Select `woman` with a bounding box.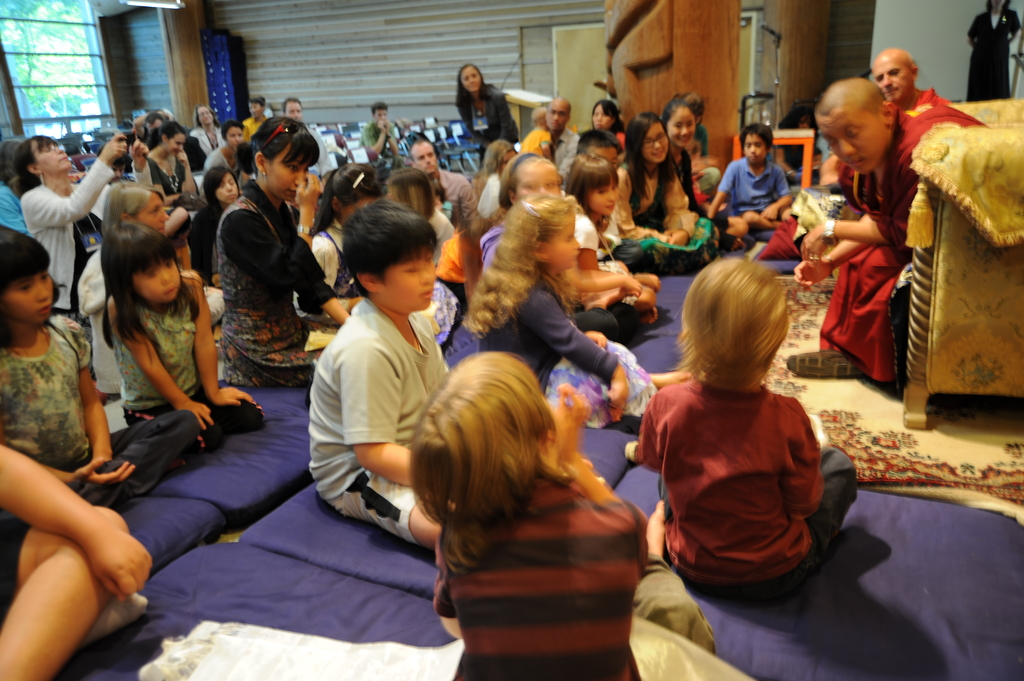
[left=456, top=65, right=516, bottom=170].
